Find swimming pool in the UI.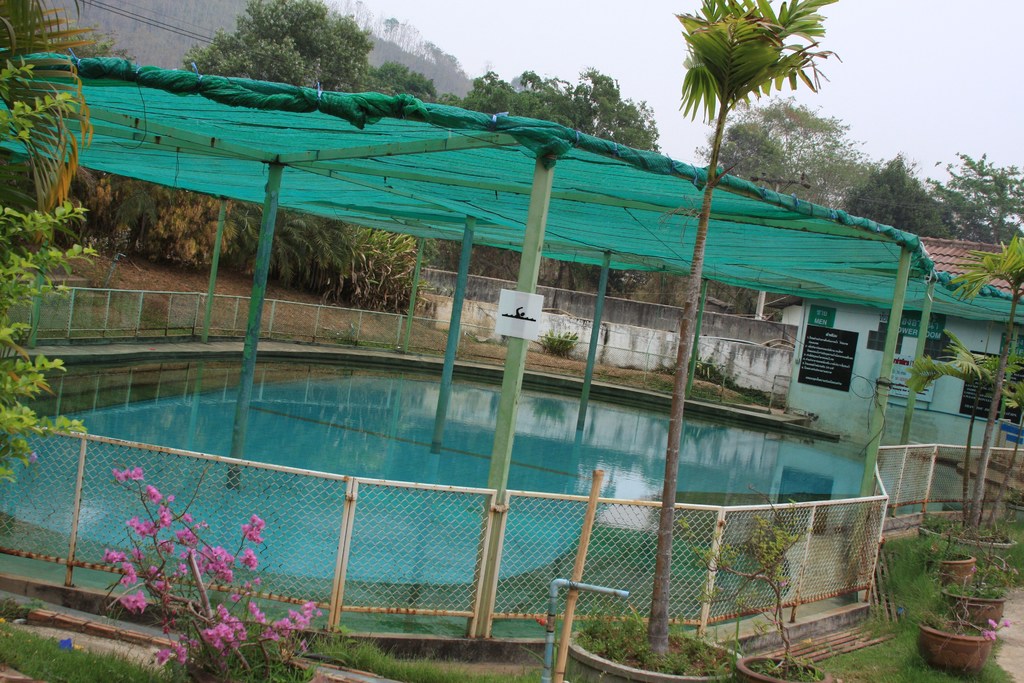
UI element at BBox(0, 365, 1002, 586).
